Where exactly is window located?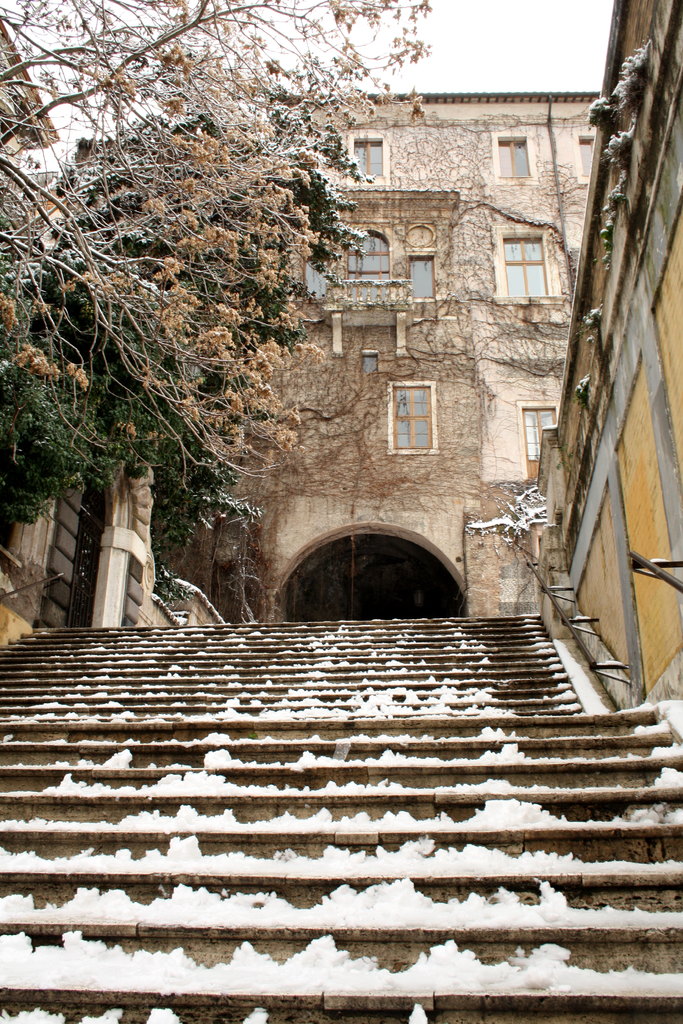
Its bounding box is BBox(347, 136, 386, 181).
